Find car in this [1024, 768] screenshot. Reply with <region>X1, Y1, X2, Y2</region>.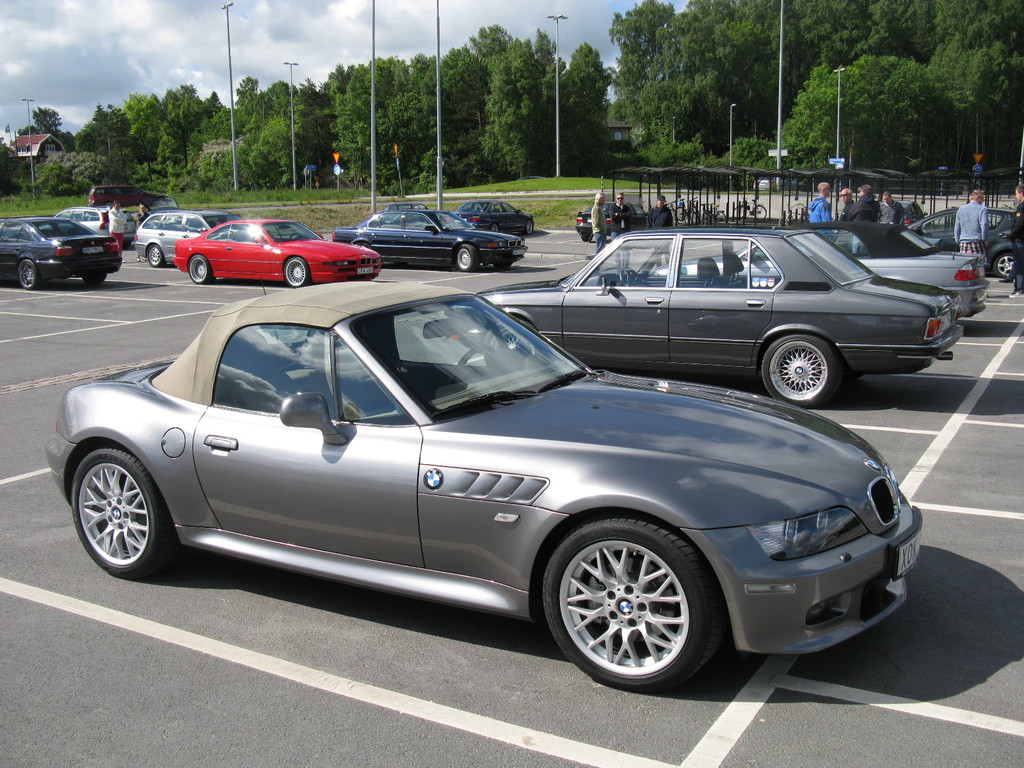
<region>831, 220, 988, 304</region>.
